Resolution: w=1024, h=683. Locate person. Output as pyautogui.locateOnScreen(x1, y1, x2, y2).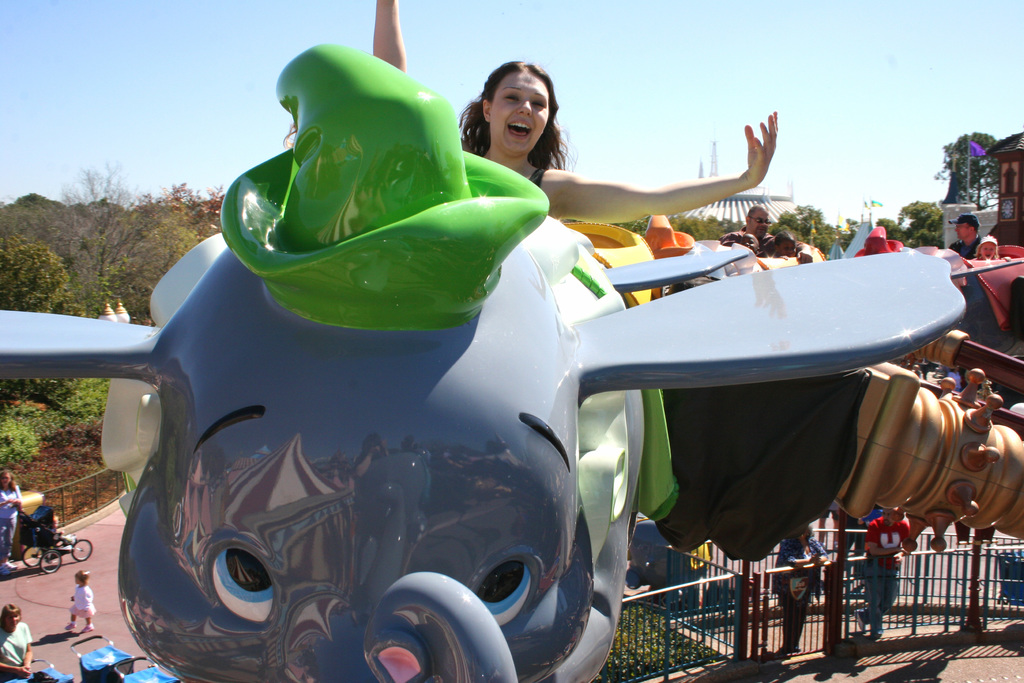
pyautogui.locateOnScreen(770, 525, 829, 655).
